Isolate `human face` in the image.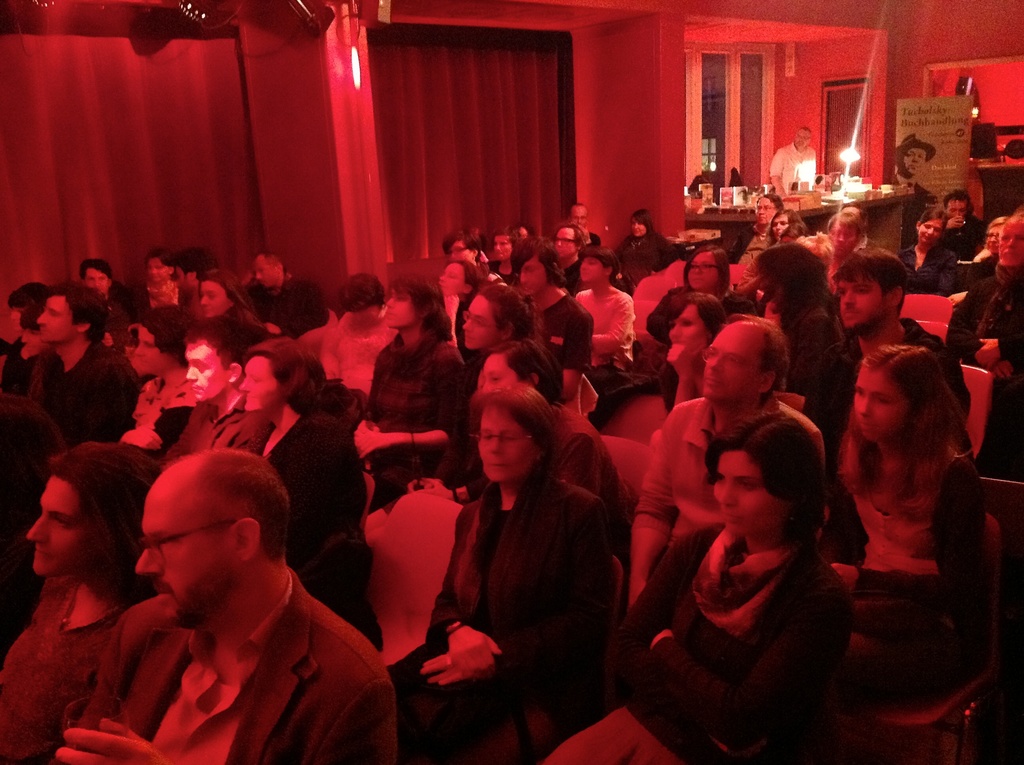
Isolated region: <bbox>148, 255, 172, 287</bbox>.
